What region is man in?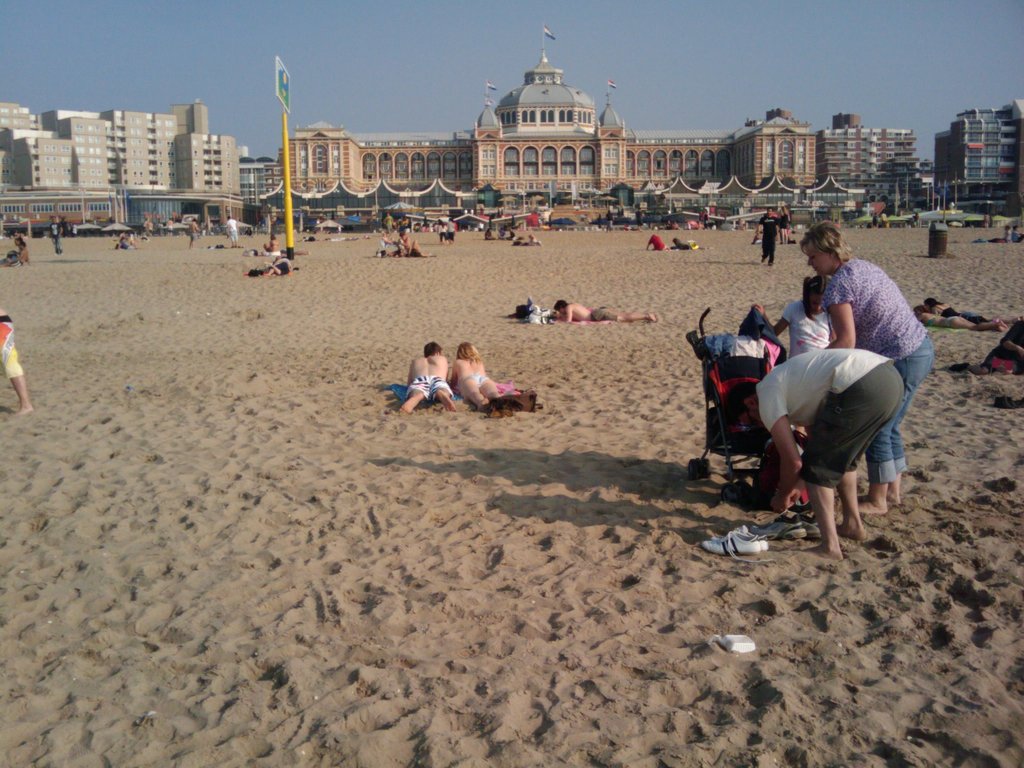
(506,225,517,240).
